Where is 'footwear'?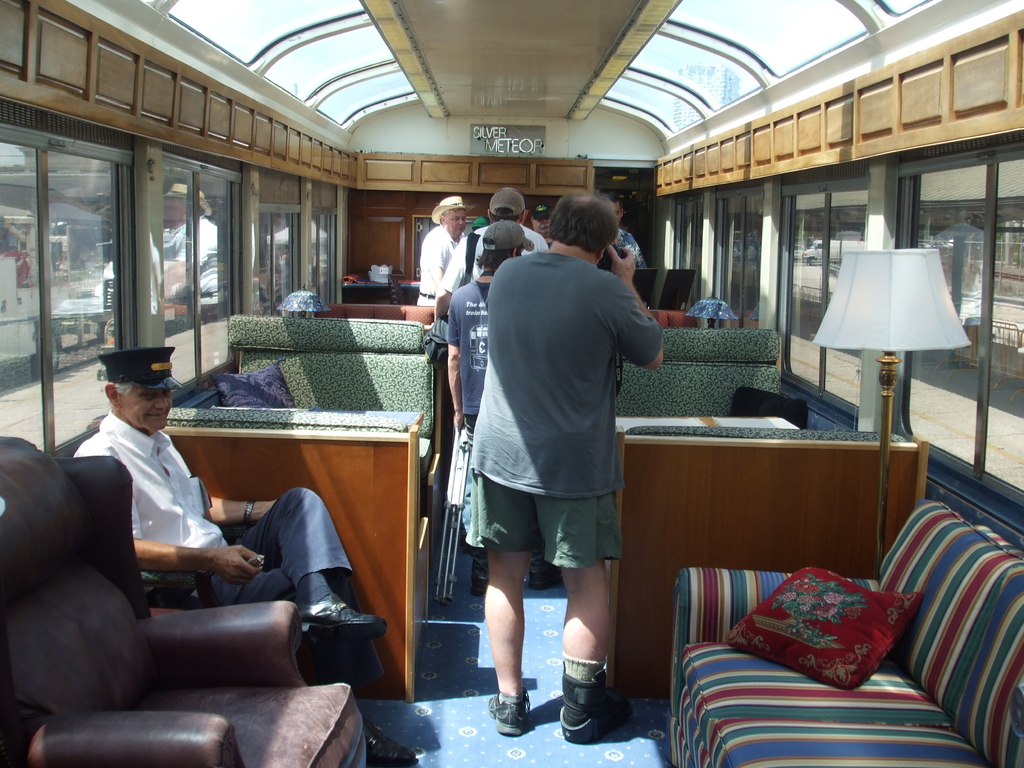
locate(486, 688, 531, 736).
